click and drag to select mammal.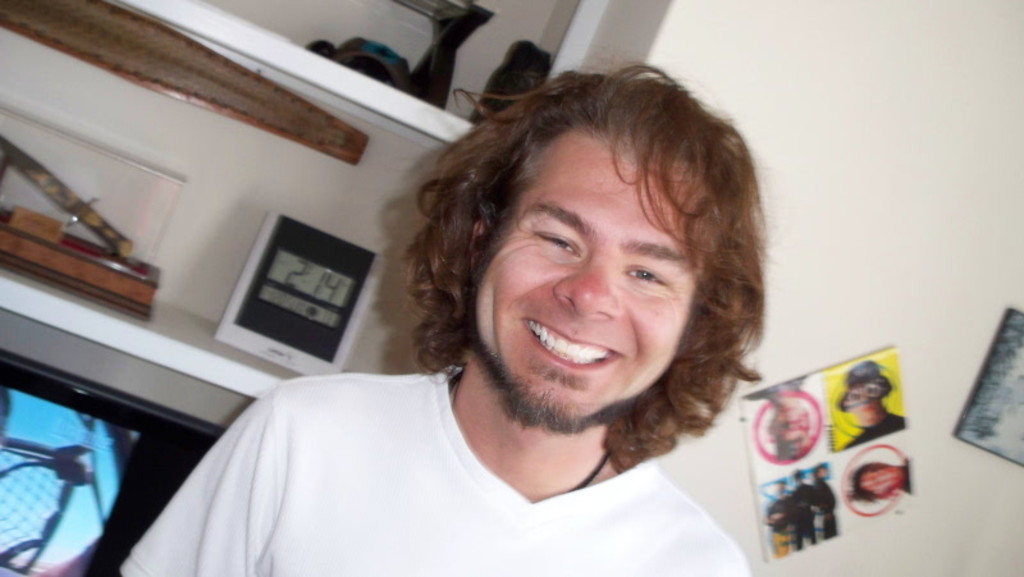
Selection: box(763, 480, 790, 554).
